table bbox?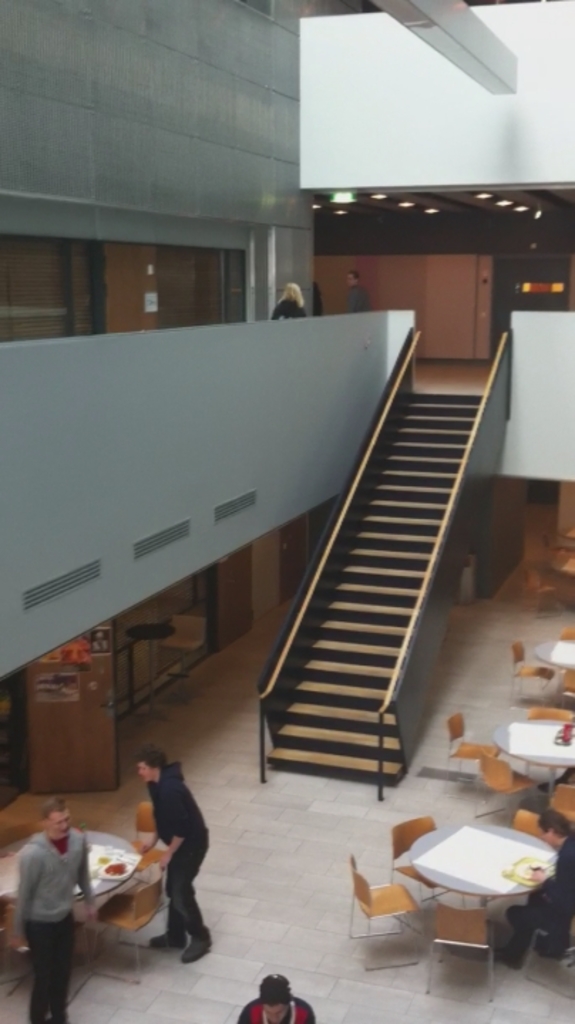
box=[376, 808, 571, 977]
